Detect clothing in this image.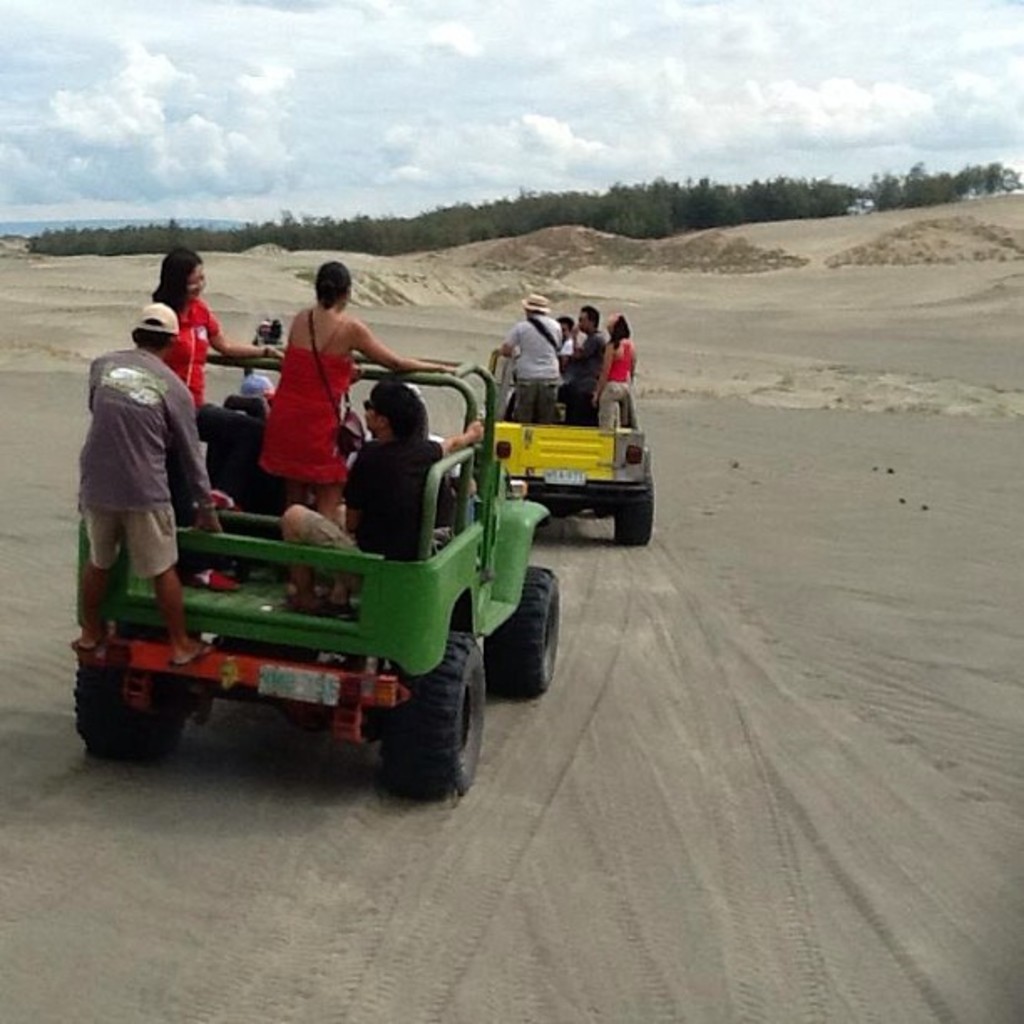
Detection: [84,346,226,577].
